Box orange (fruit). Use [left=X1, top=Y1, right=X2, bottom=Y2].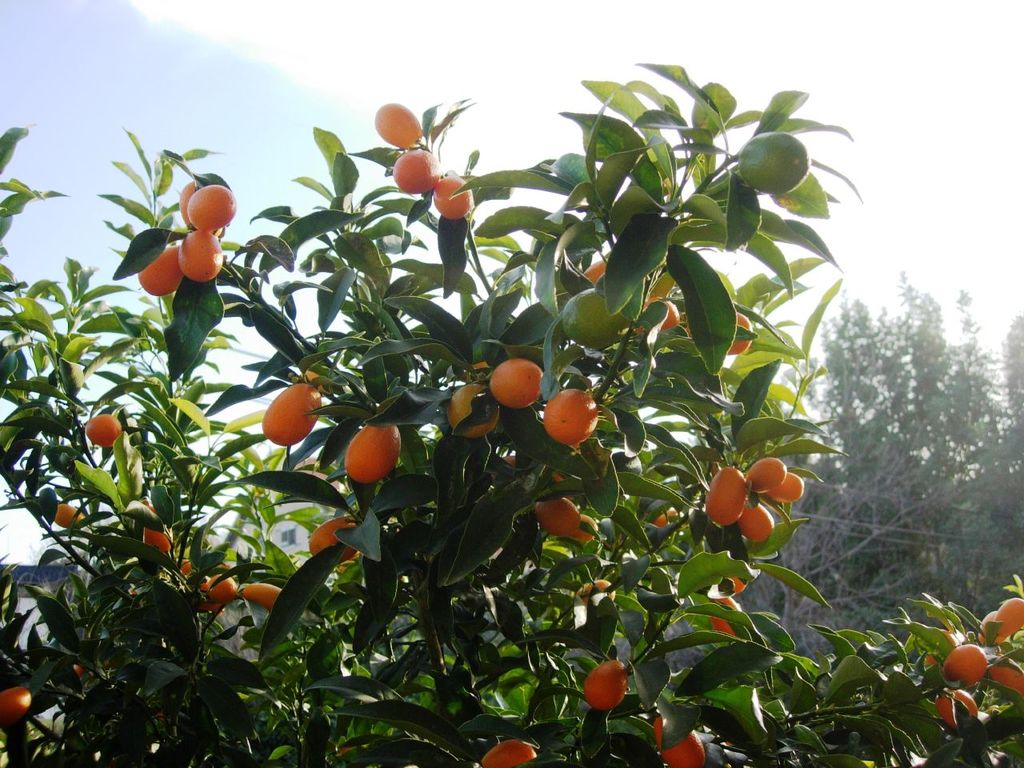
[left=238, top=582, right=278, bottom=606].
